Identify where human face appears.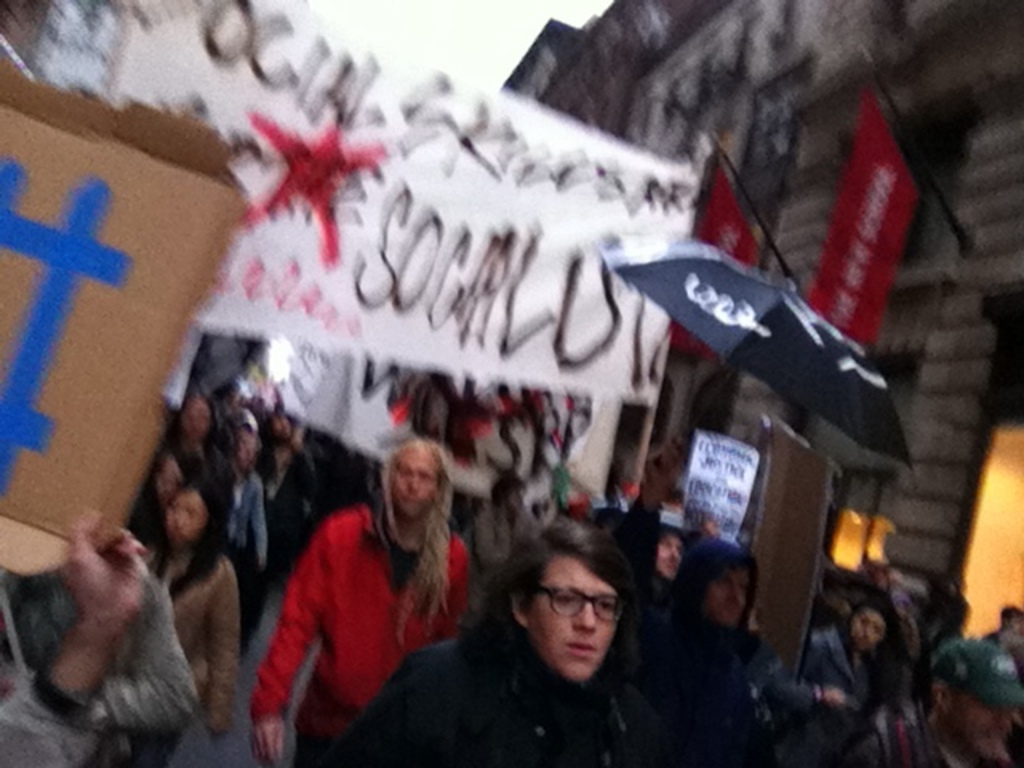
Appears at rect(498, 544, 646, 691).
